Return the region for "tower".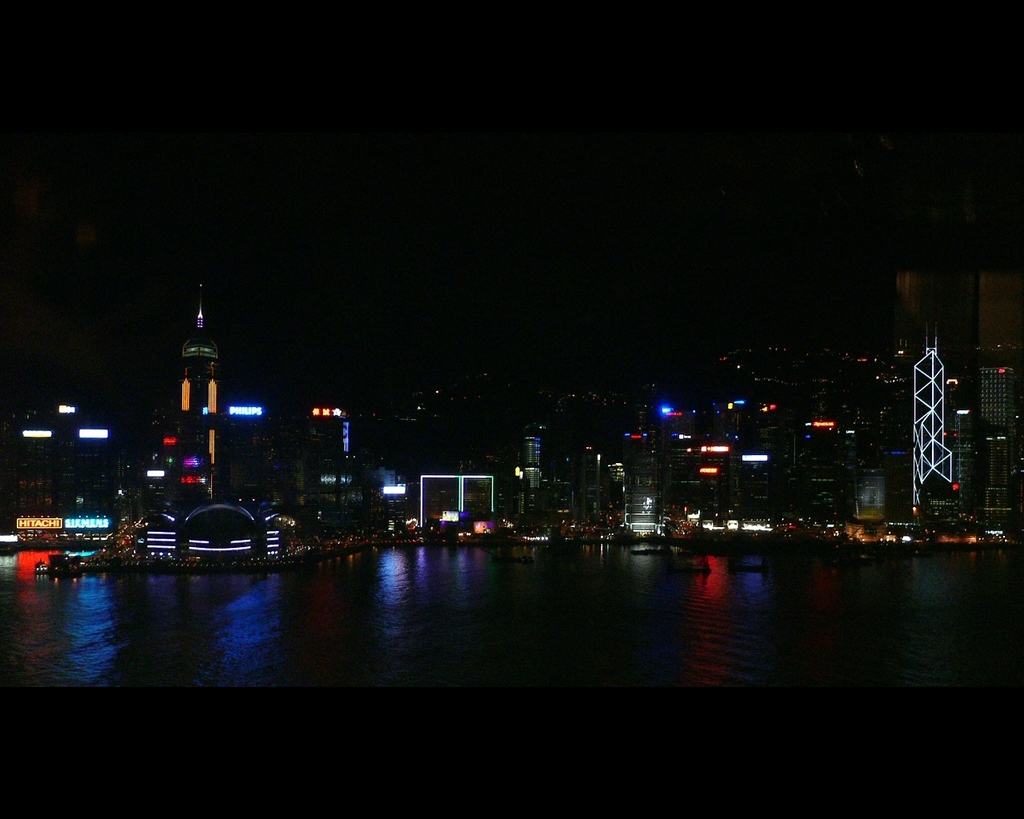
{"left": 12, "top": 407, "right": 54, "bottom": 530}.
